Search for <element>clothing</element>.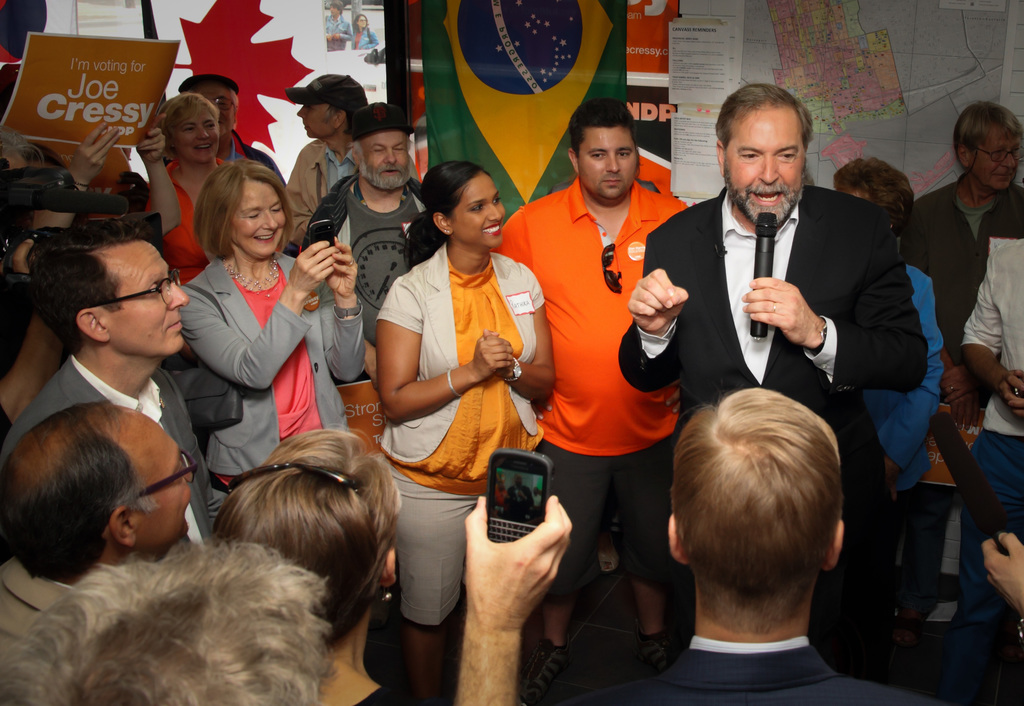
Found at 0:356:228:541.
